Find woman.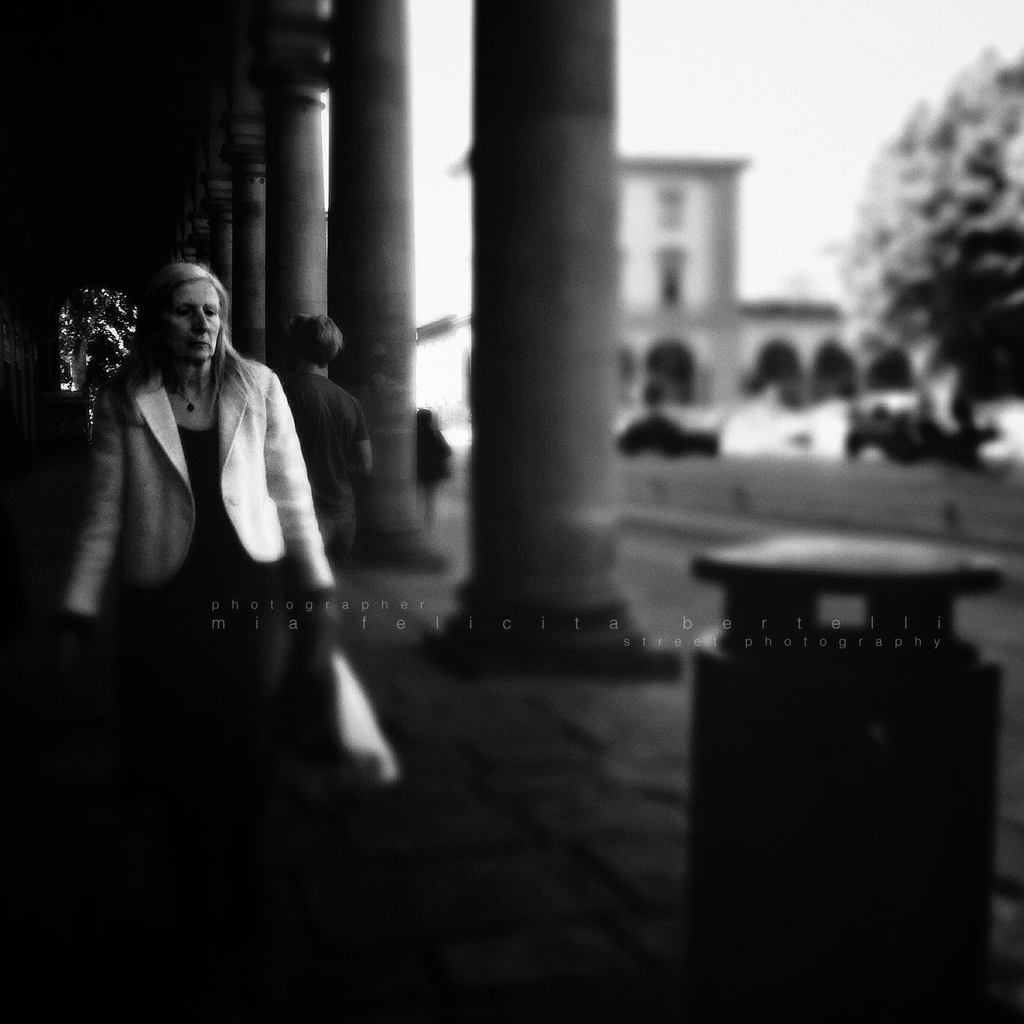
bbox=[49, 275, 339, 813].
